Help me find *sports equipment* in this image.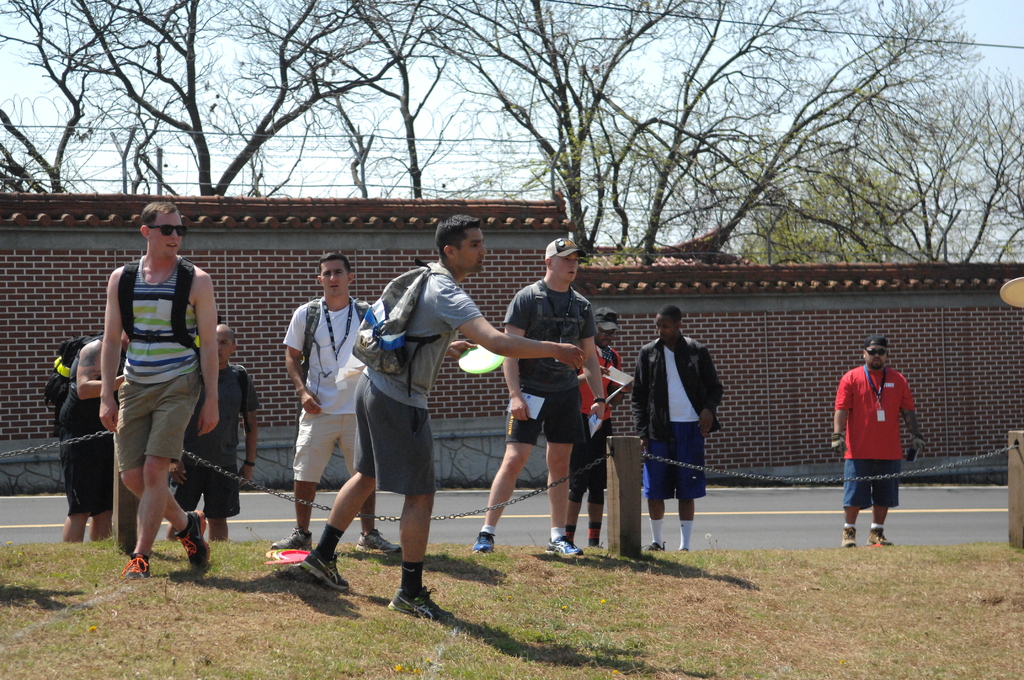
Found it: x1=303, y1=551, x2=350, y2=592.
